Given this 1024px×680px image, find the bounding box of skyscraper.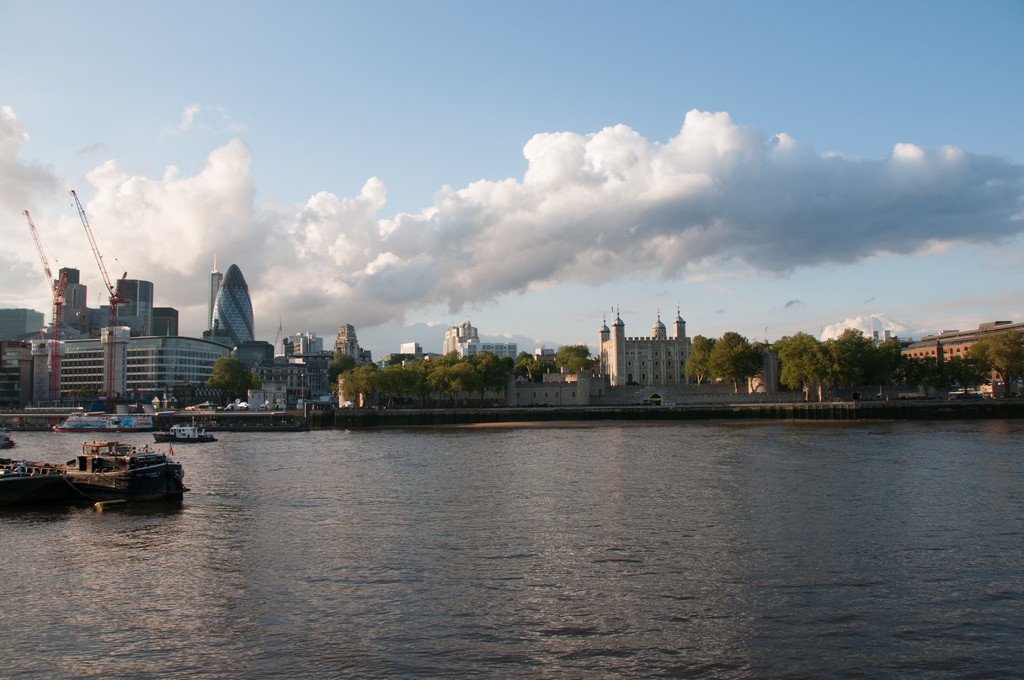
<box>0,304,45,424</box>.
